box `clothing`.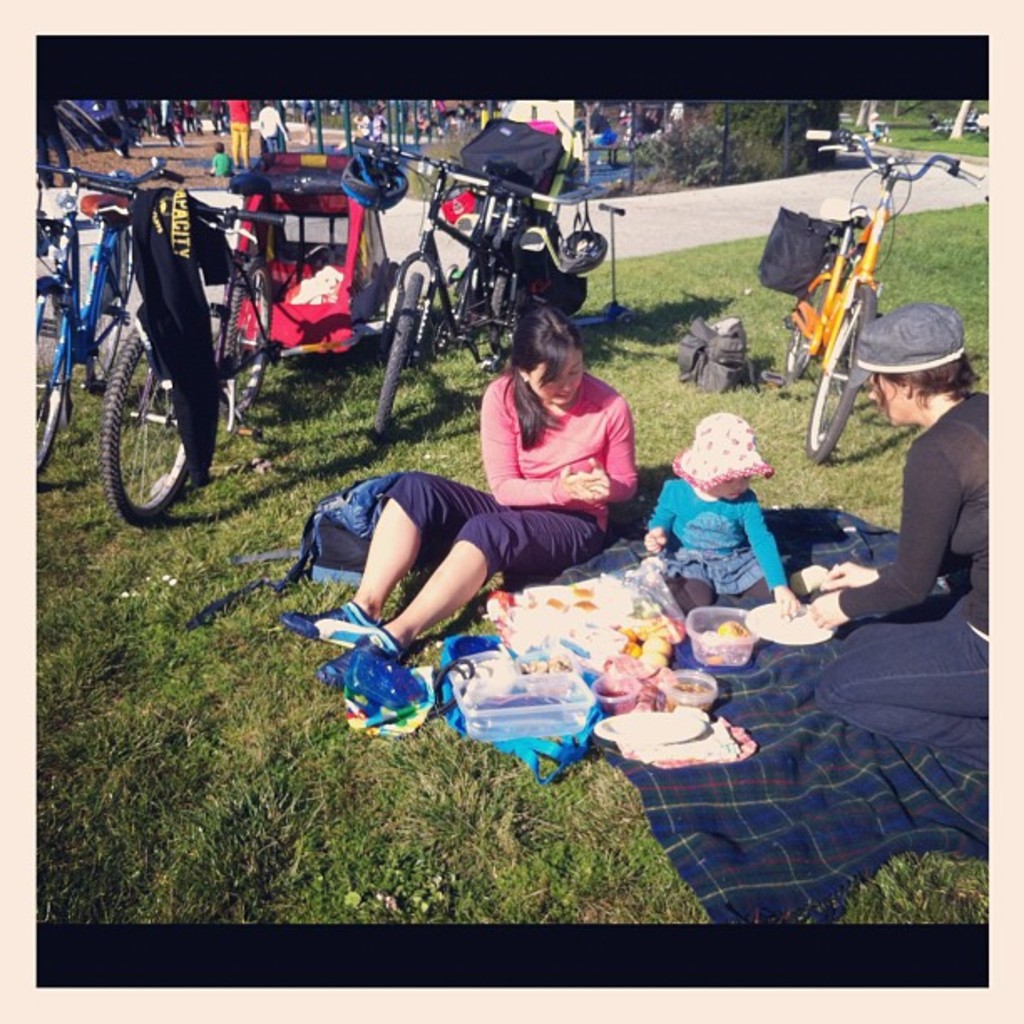
659, 430, 820, 622.
